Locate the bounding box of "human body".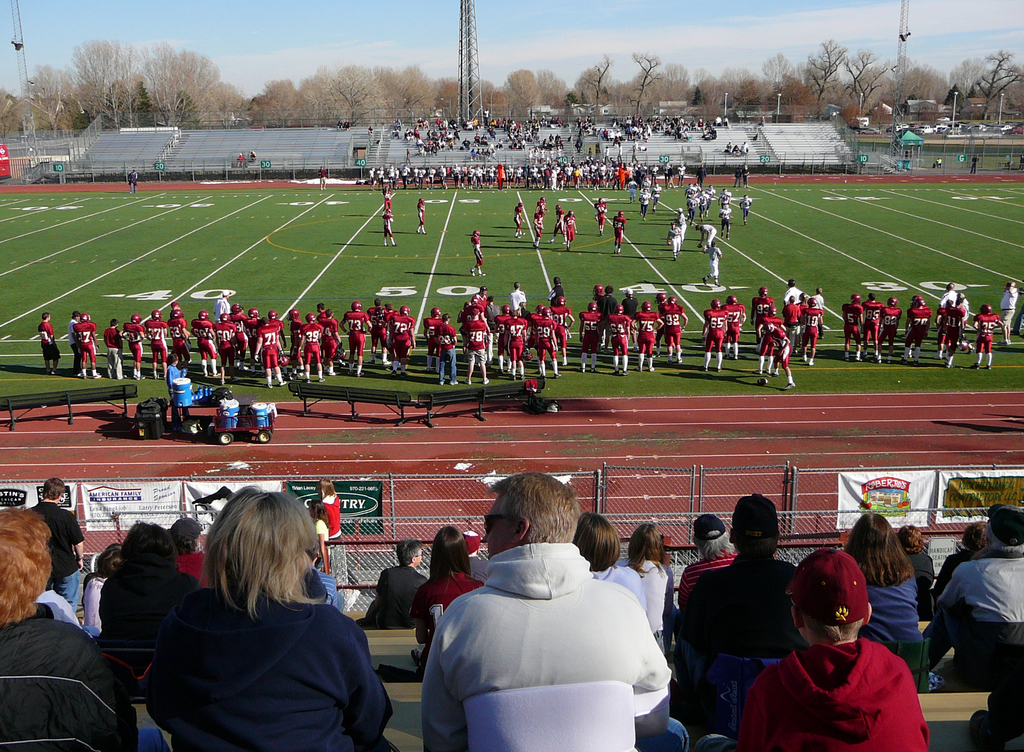
Bounding box: crop(847, 289, 865, 364).
